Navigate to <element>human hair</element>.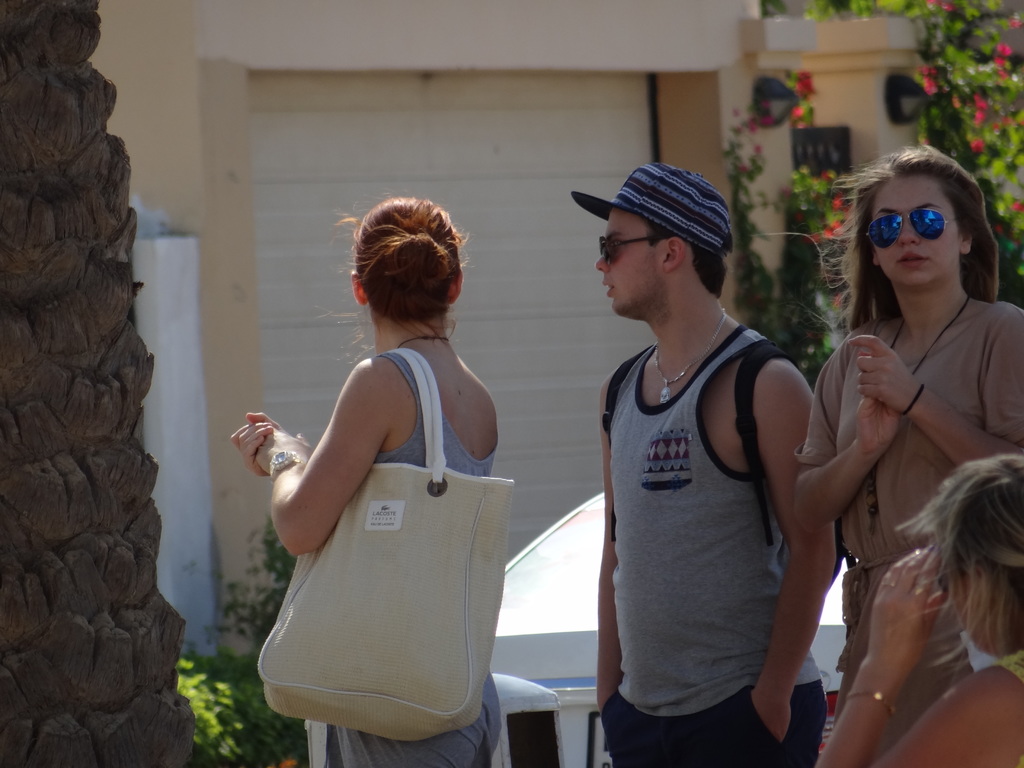
Navigation target: box=[903, 459, 1023, 644].
